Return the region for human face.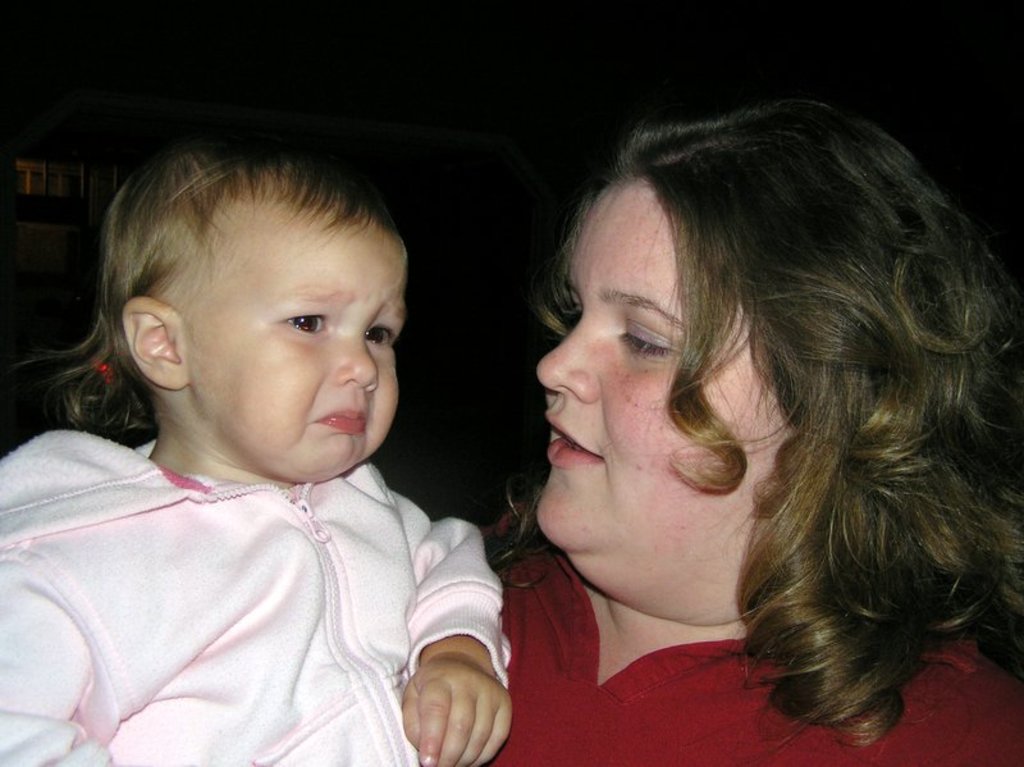
{"left": 532, "top": 175, "right": 783, "bottom": 553}.
